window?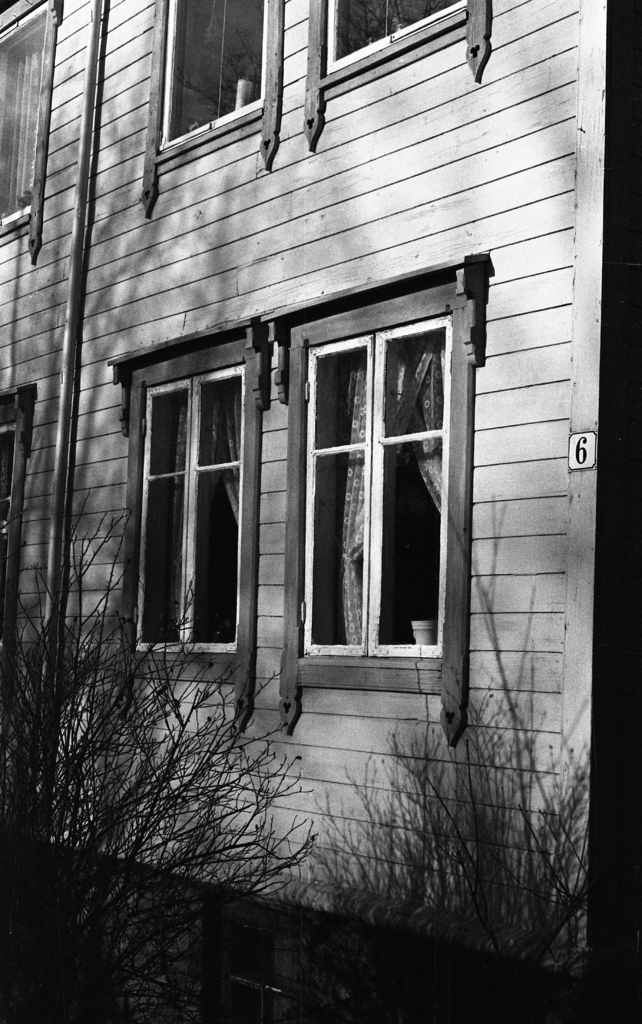
294:250:480:693
